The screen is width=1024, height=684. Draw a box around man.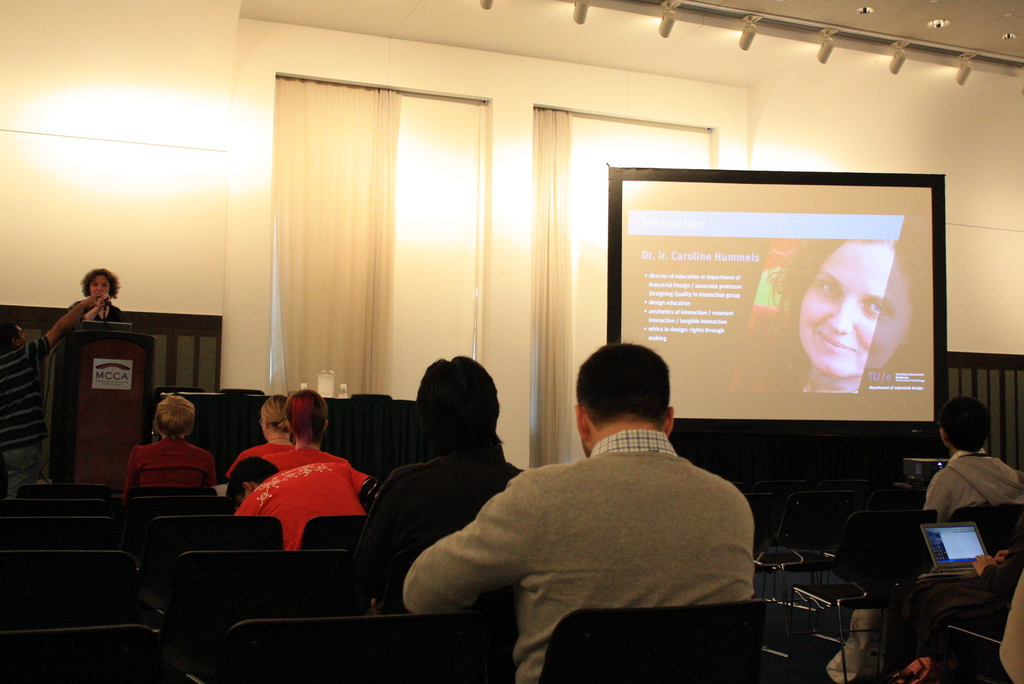
<box>0,288,110,508</box>.
